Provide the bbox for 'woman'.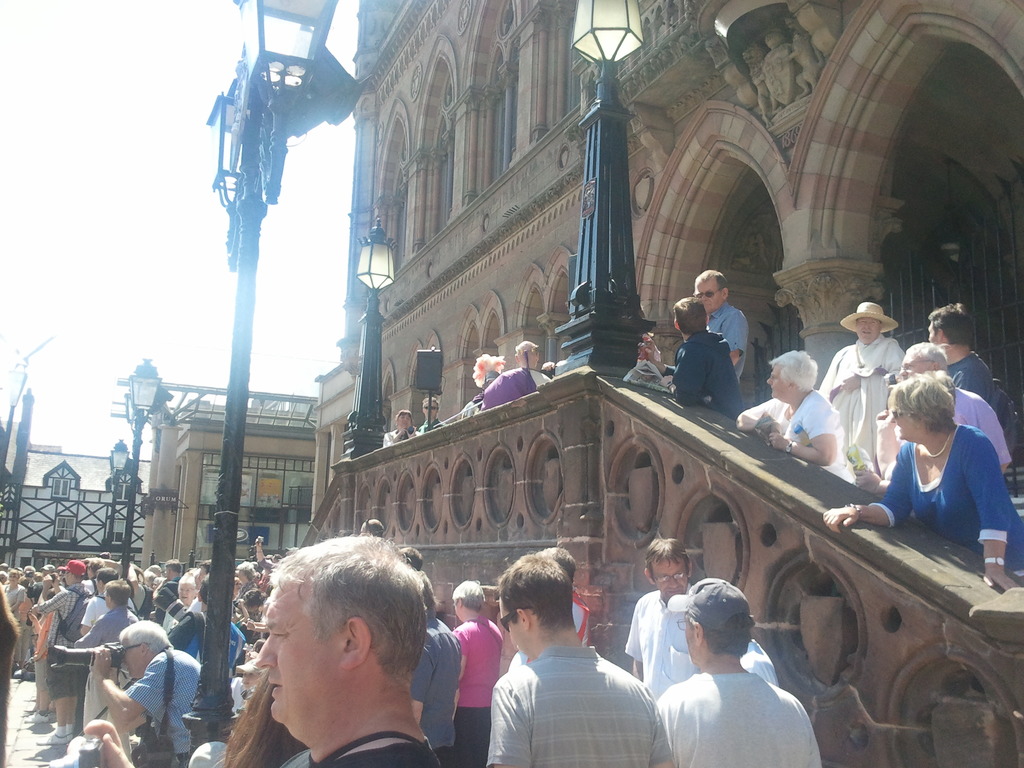
bbox(452, 580, 504, 767).
